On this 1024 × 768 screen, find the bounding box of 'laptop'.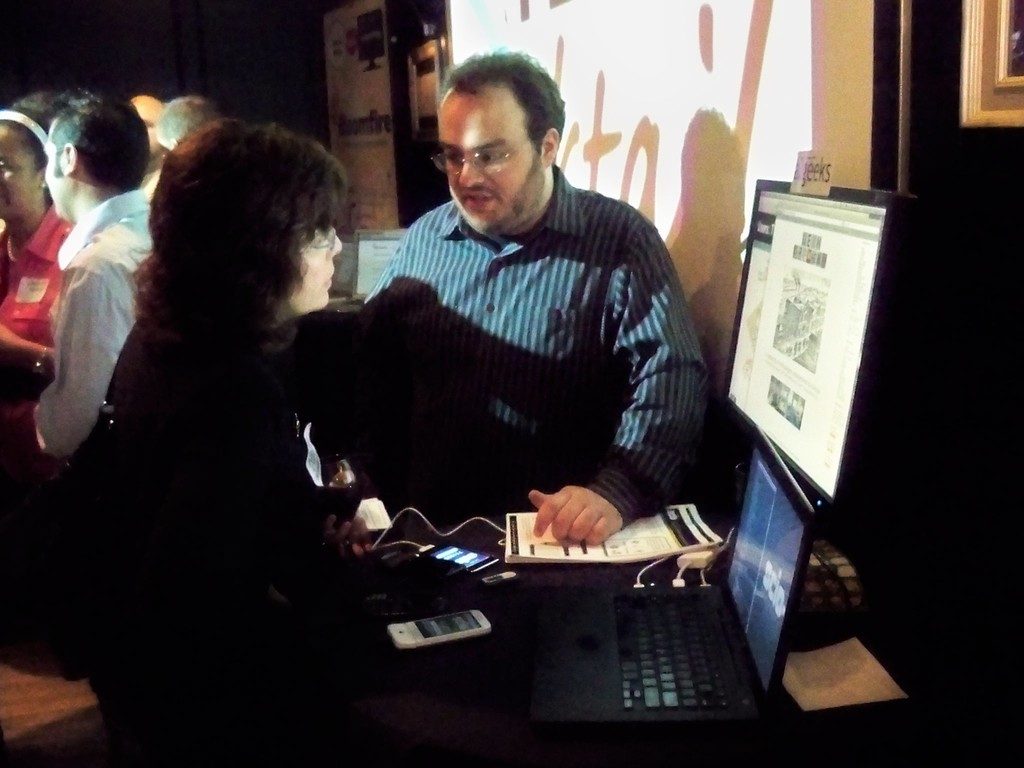
Bounding box: (left=505, top=429, right=812, bottom=739).
